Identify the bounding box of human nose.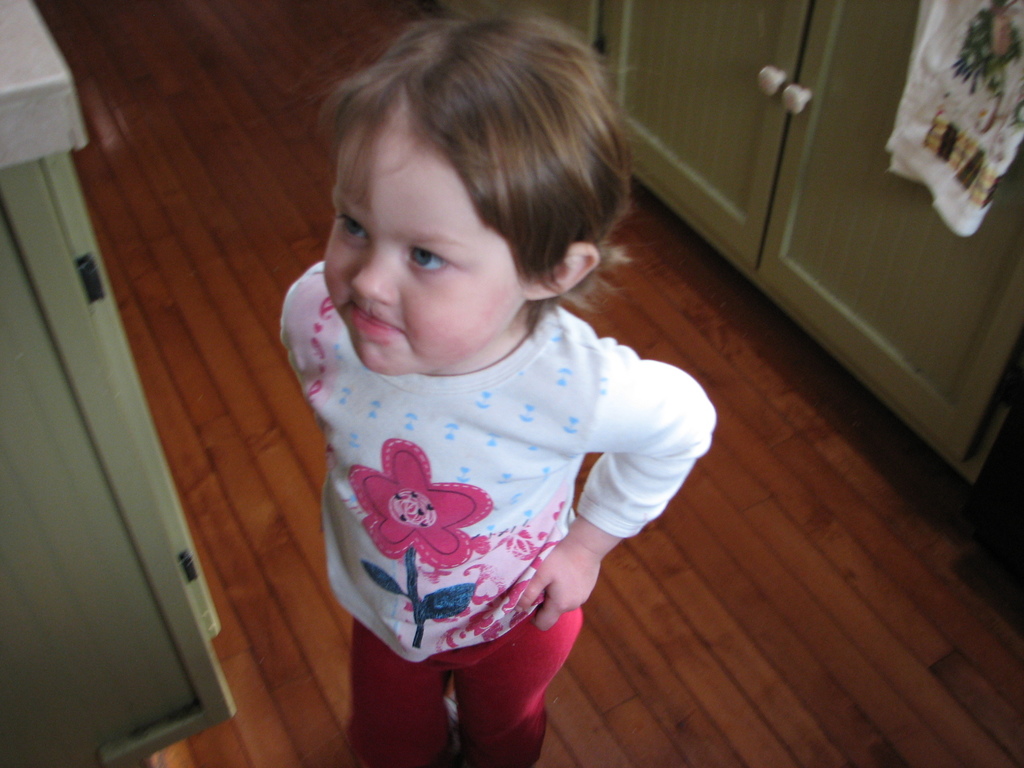
(340, 222, 401, 317).
